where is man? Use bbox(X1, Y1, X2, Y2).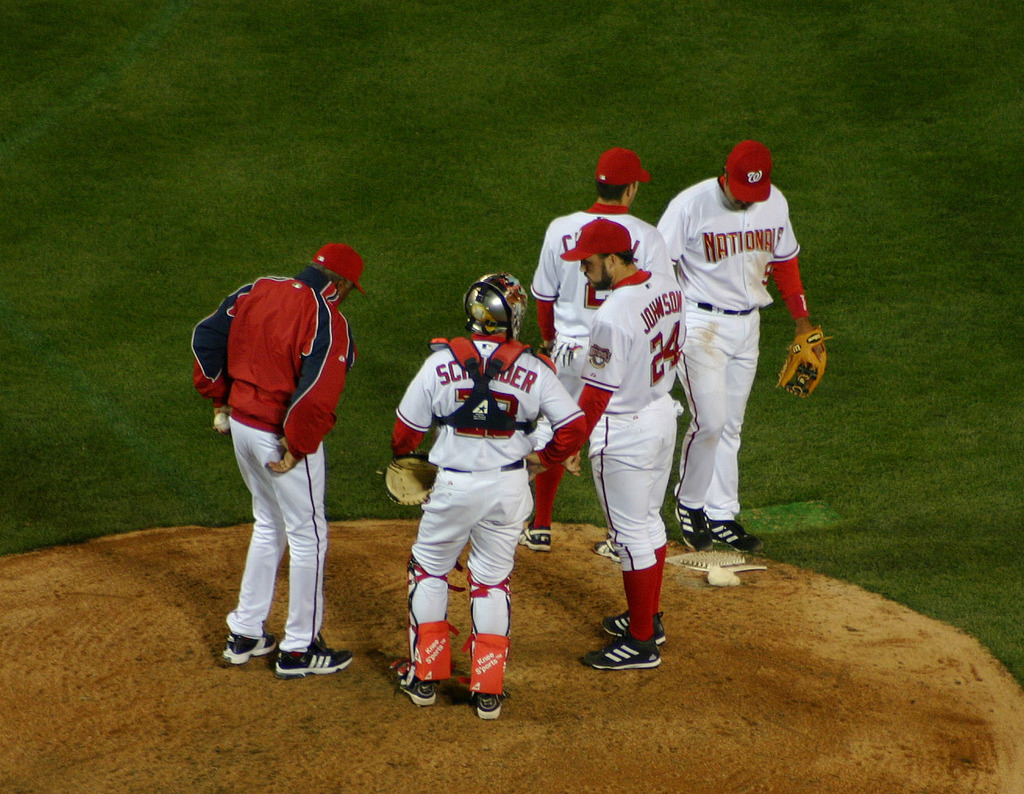
bbox(526, 145, 683, 553).
